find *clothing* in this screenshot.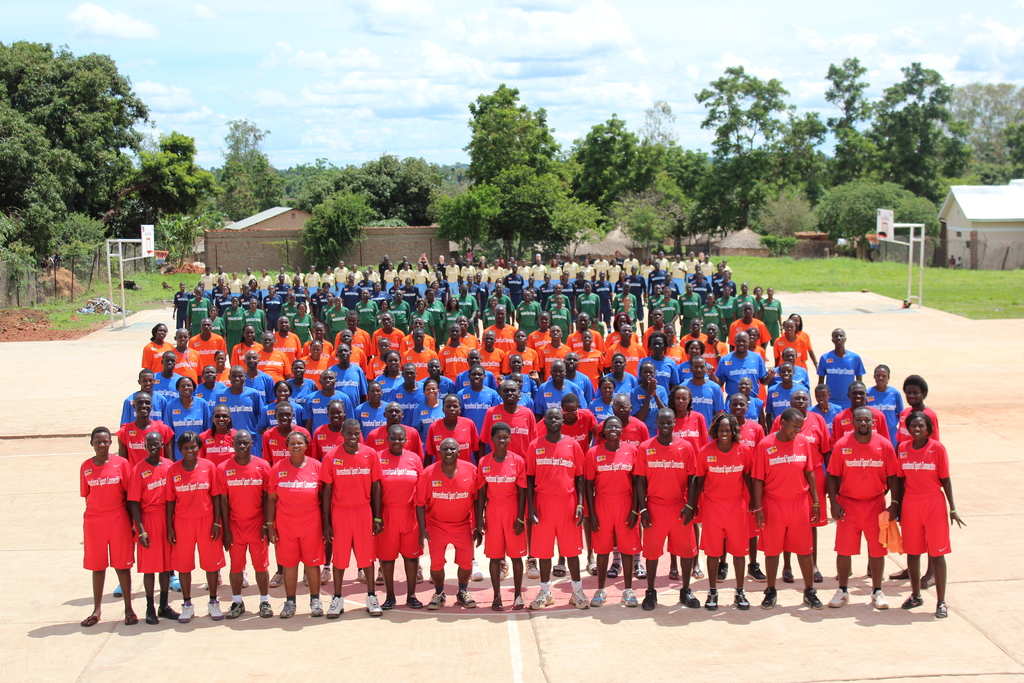
The bounding box for *clothing* is 212:311:228:342.
